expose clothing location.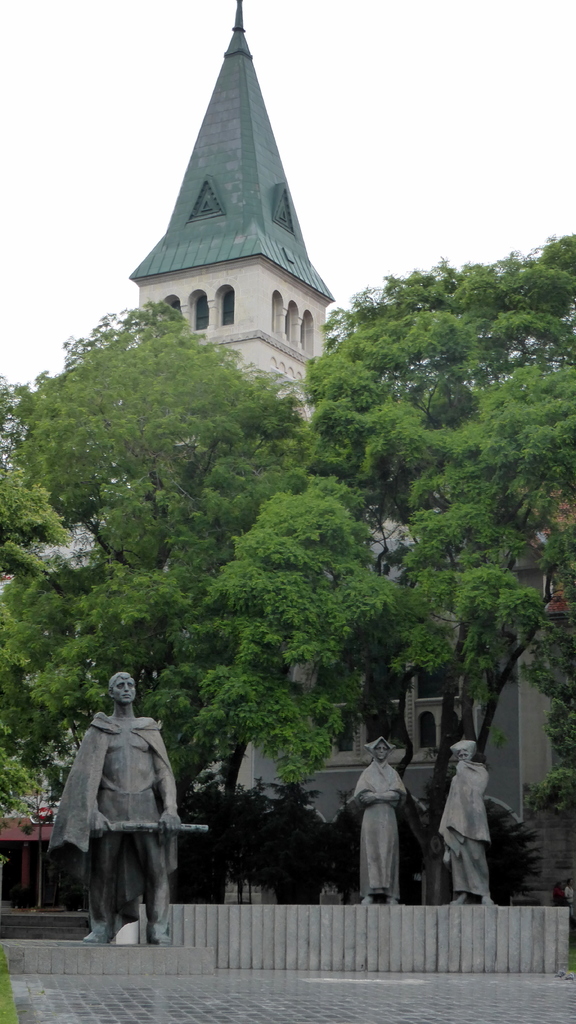
Exposed at BBox(433, 744, 514, 907).
